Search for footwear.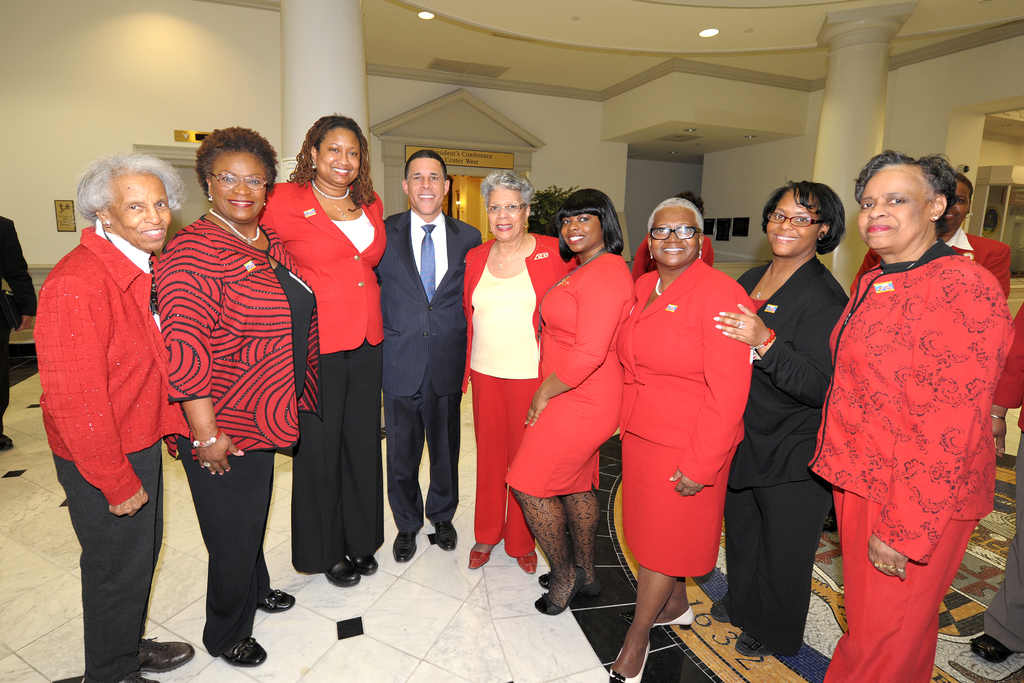
Found at 534,566,545,580.
